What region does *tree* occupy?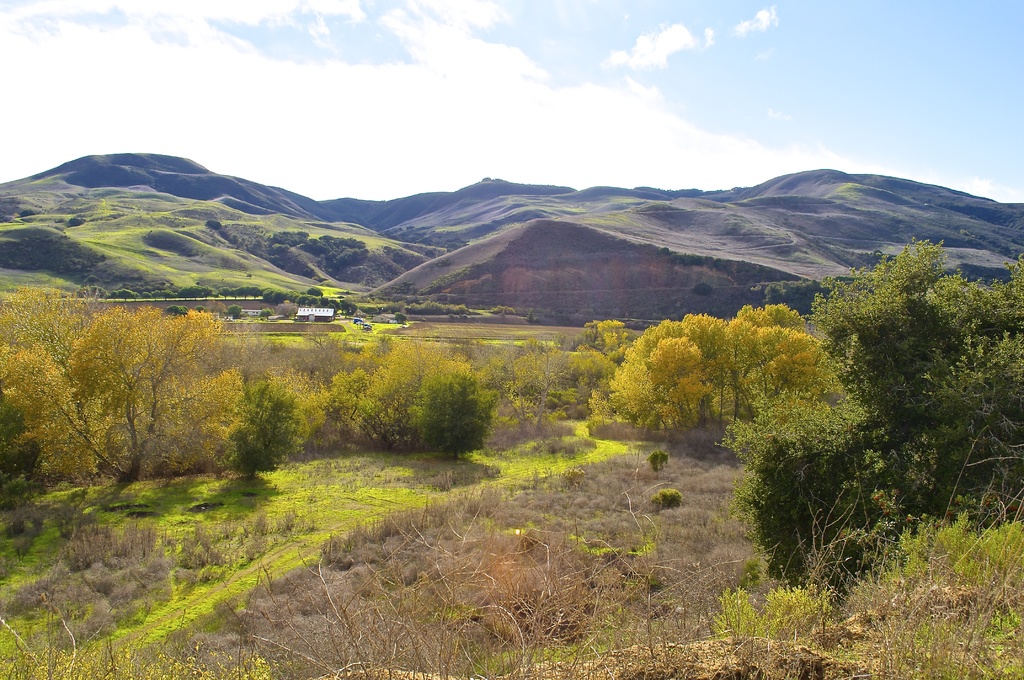
box(803, 208, 993, 553).
